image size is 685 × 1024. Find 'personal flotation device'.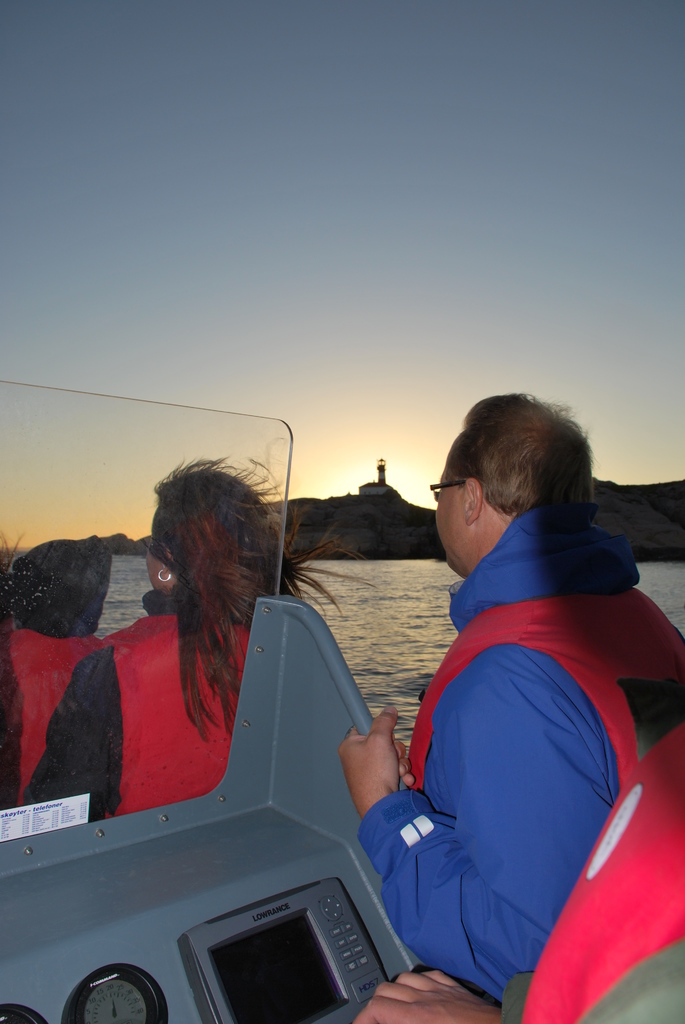
Rect(95, 600, 253, 820).
